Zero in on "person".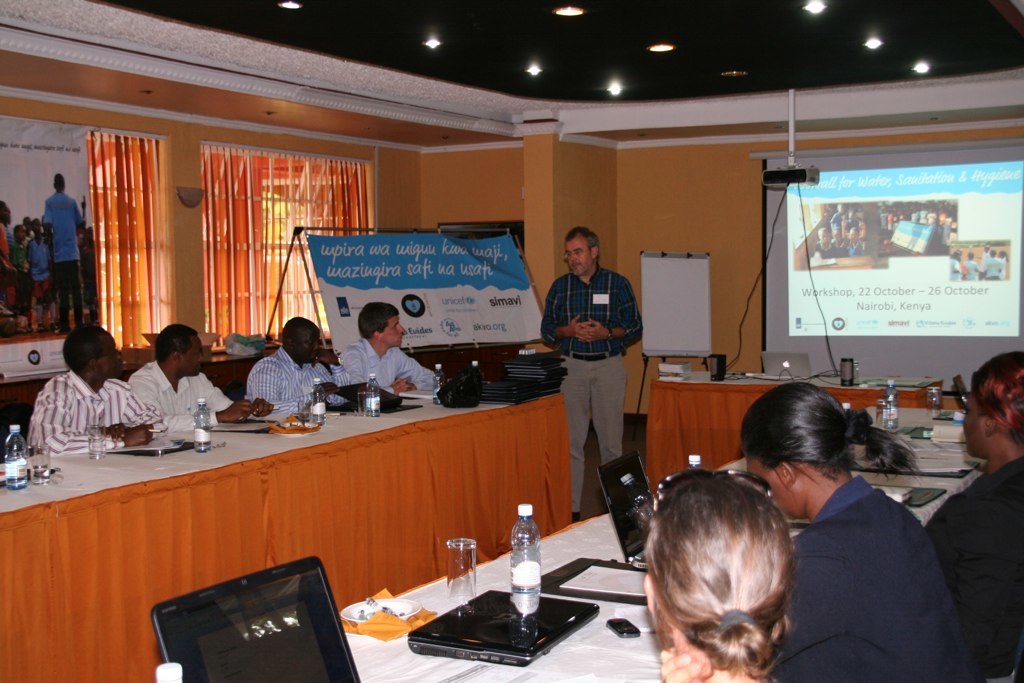
Zeroed in: rect(0, 202, 30, 335).
